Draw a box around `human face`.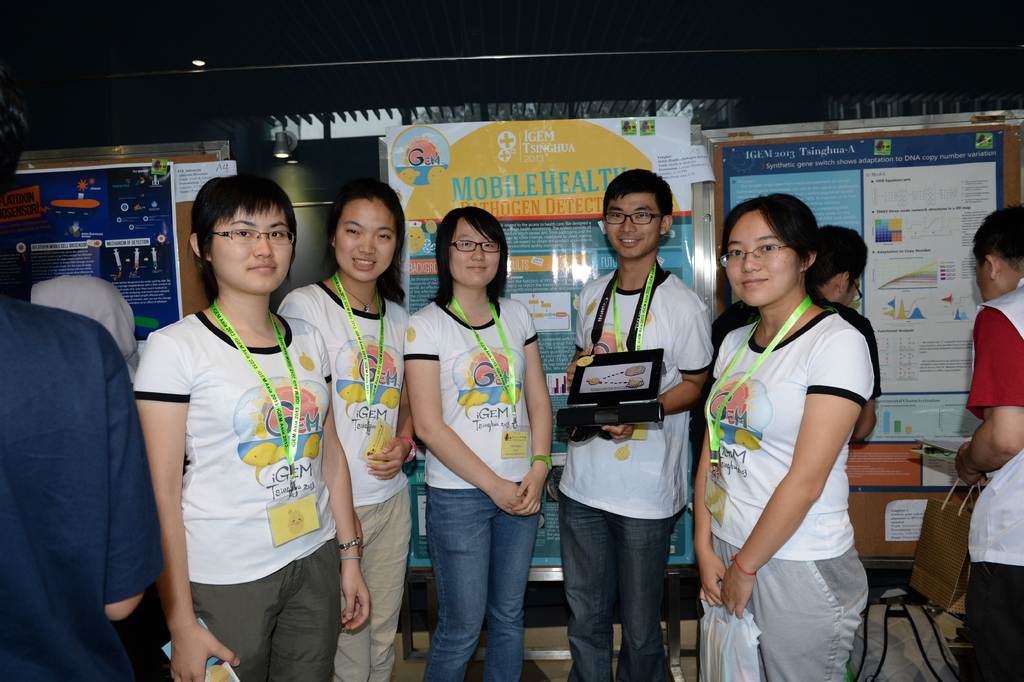
select_region(975, 256, 998, 303).
